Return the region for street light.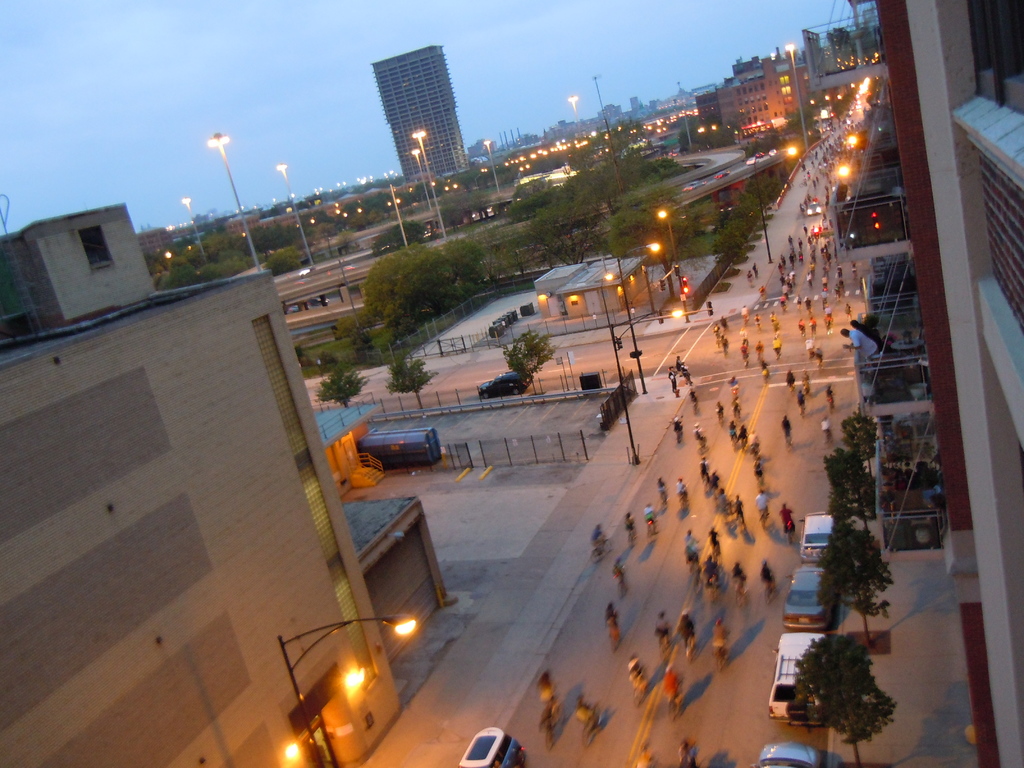
bbox(652, 204, 673, 234).
